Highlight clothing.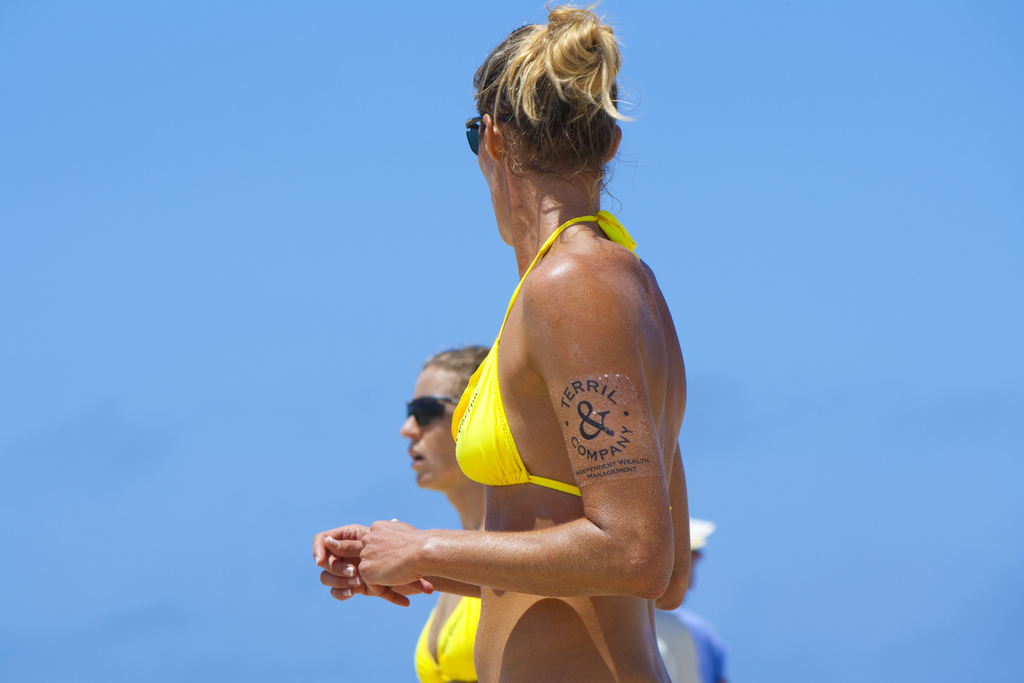
Highlighted region: x1=413, y1=595, x2=483, y2=682.
